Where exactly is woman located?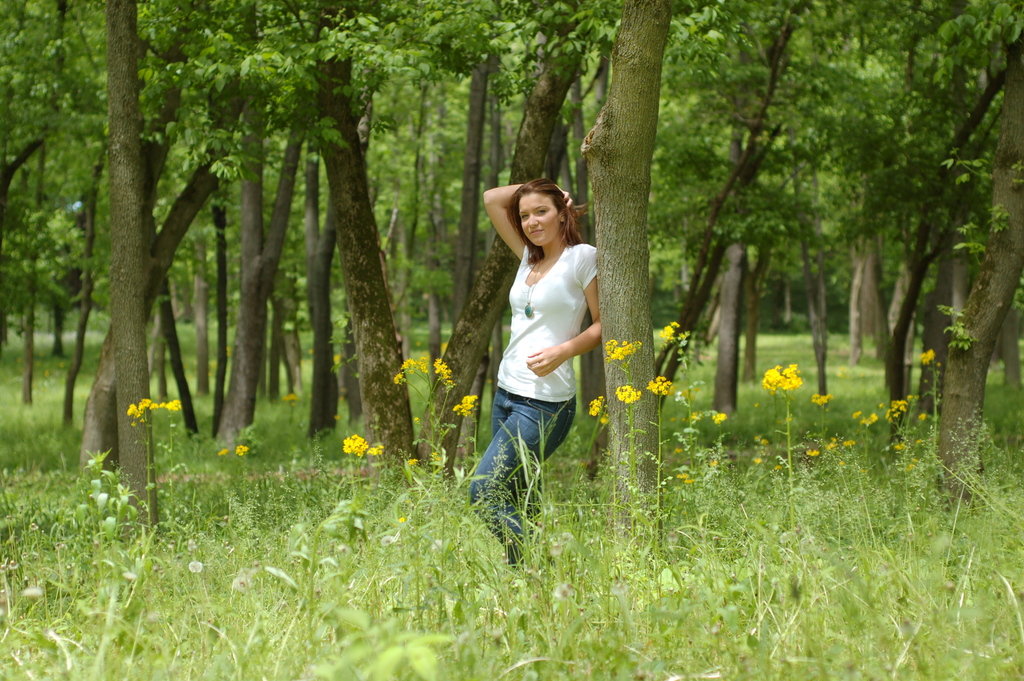
Its bounding box is crop(463, 172, 621, 564).
